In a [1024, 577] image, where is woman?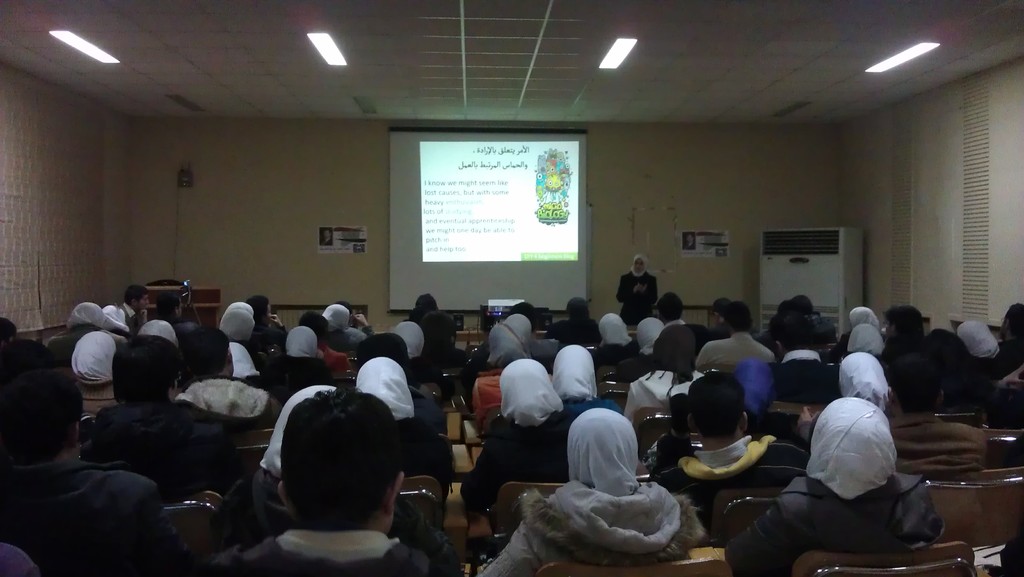
pyautogui.locateOnScreen(222, 340, 261, 381).
